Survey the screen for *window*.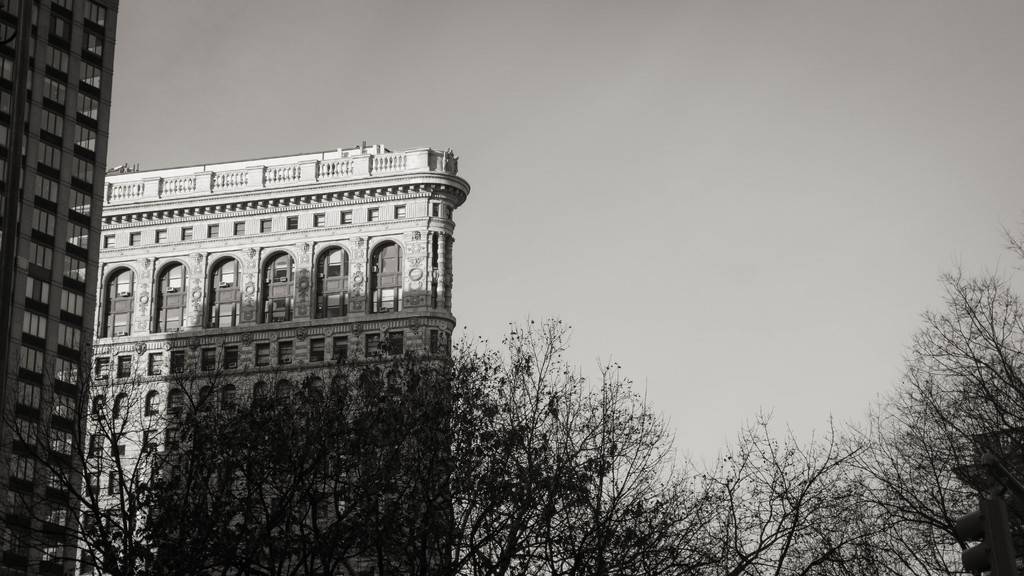
Survey found: {"left": 328, "top": 371, "right": 346, "bottom": 392}.
